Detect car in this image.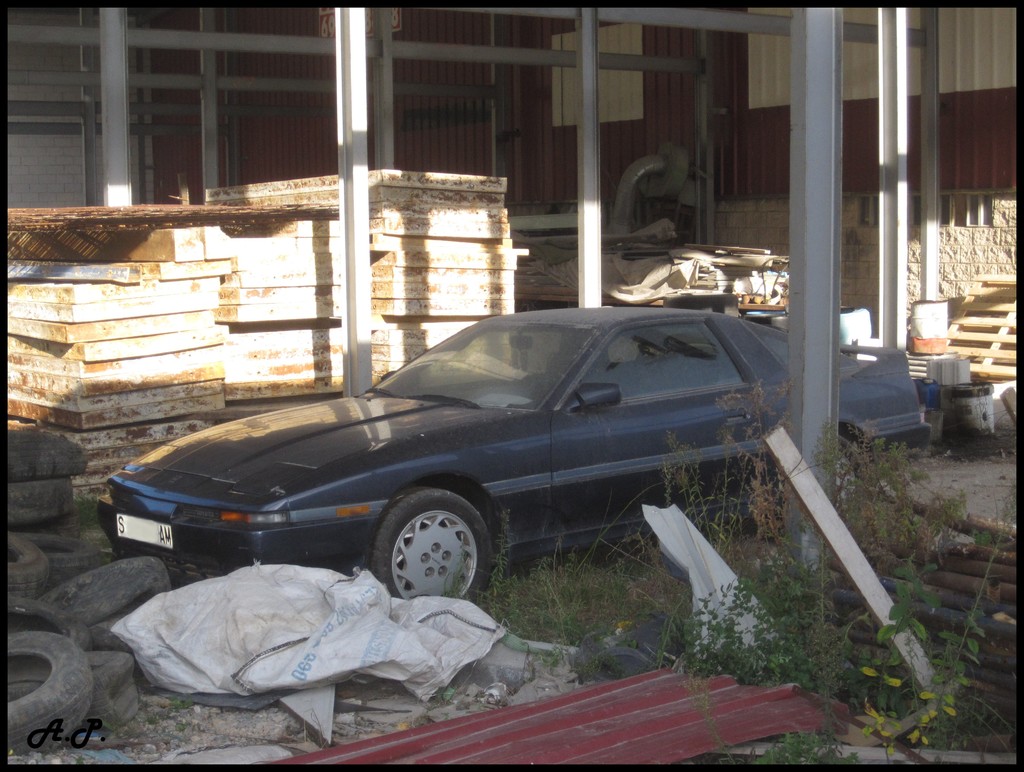
Detection: box=[90, 298, 931, 587].
